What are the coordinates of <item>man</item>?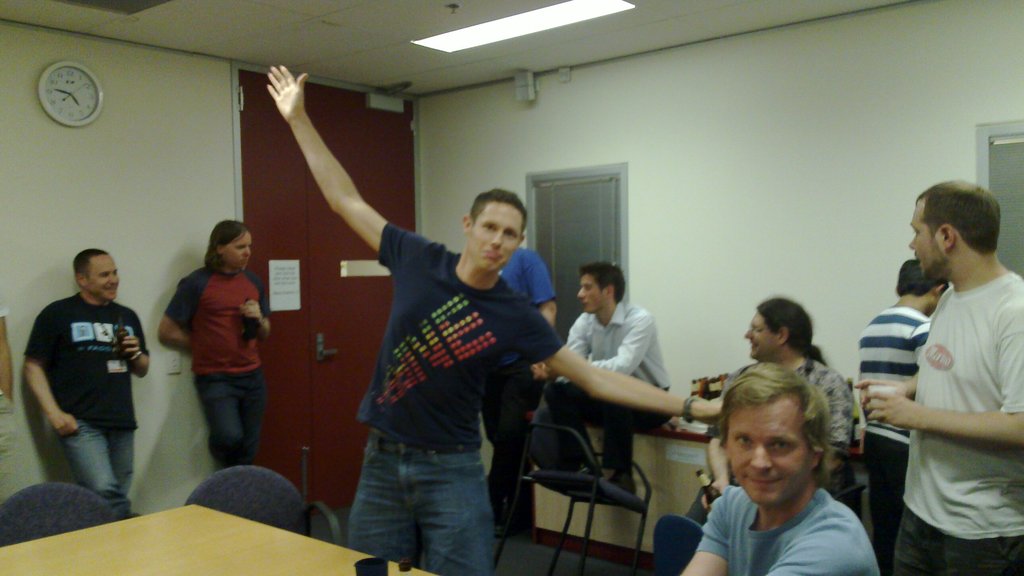
{"left": 530, "top": 261, "right": 672, "bottom": 483}.
